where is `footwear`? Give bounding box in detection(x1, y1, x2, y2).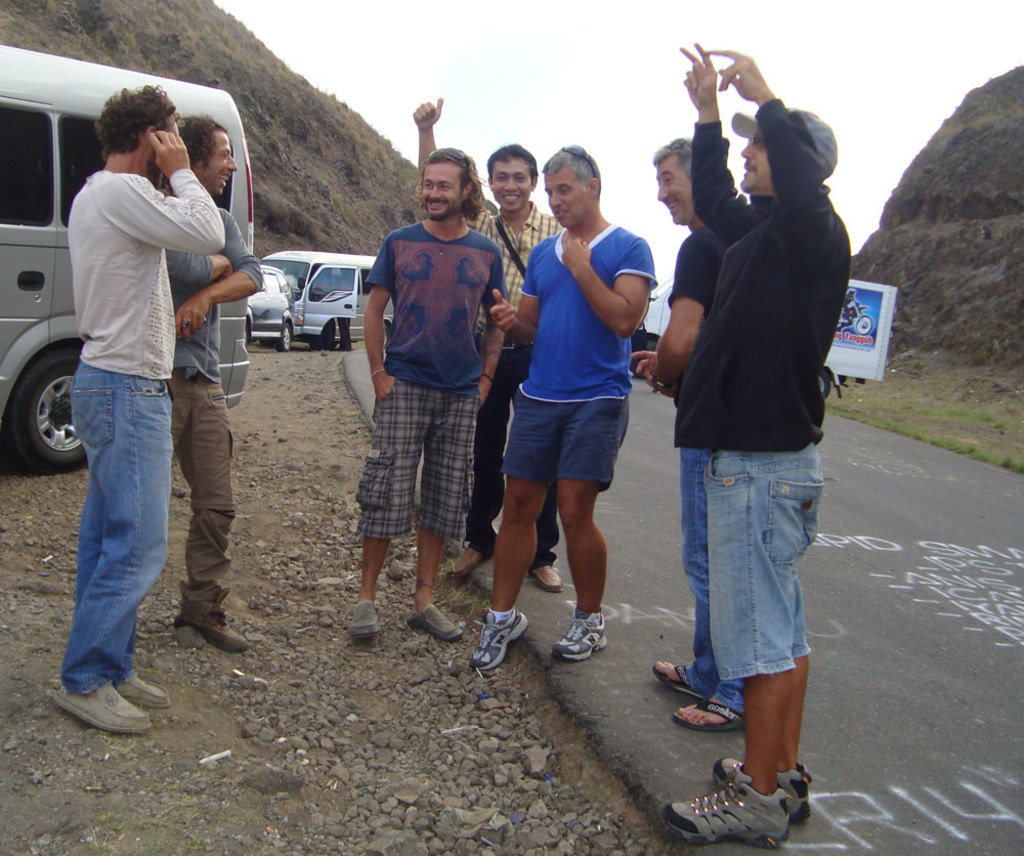
detection(401, 600, 461, 640).
